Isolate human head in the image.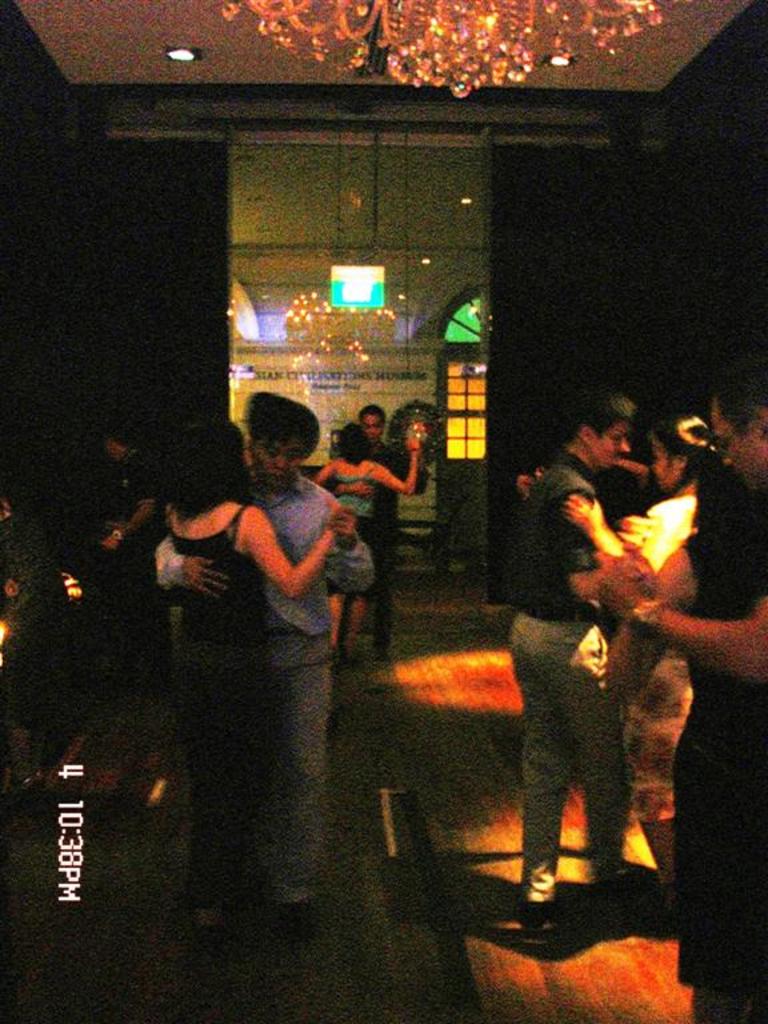
Isolated region: BBox(164, 420, 248, 493).
